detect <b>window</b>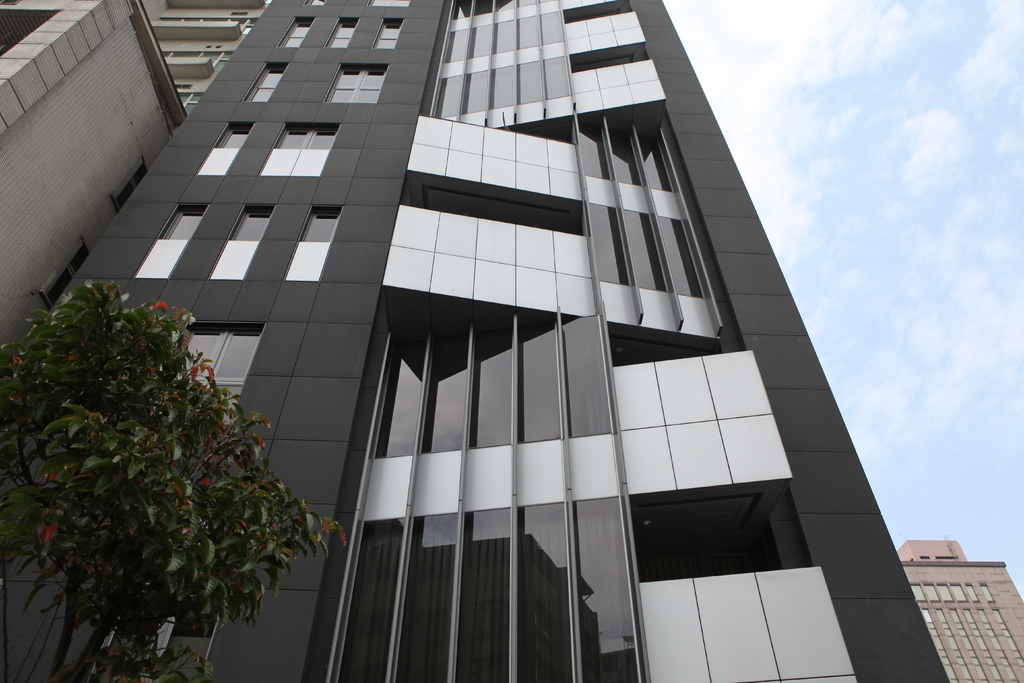
x1=258 y1=120 x2=343 y2=176
